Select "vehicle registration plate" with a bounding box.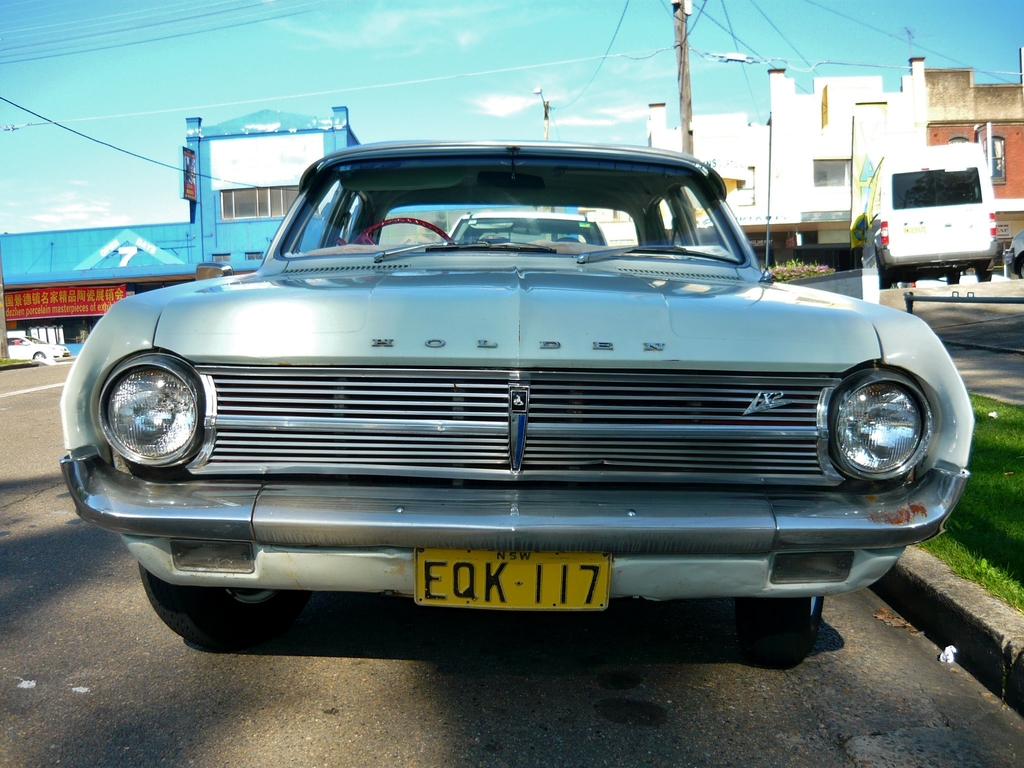
box=[417, 562, 598, 623].
